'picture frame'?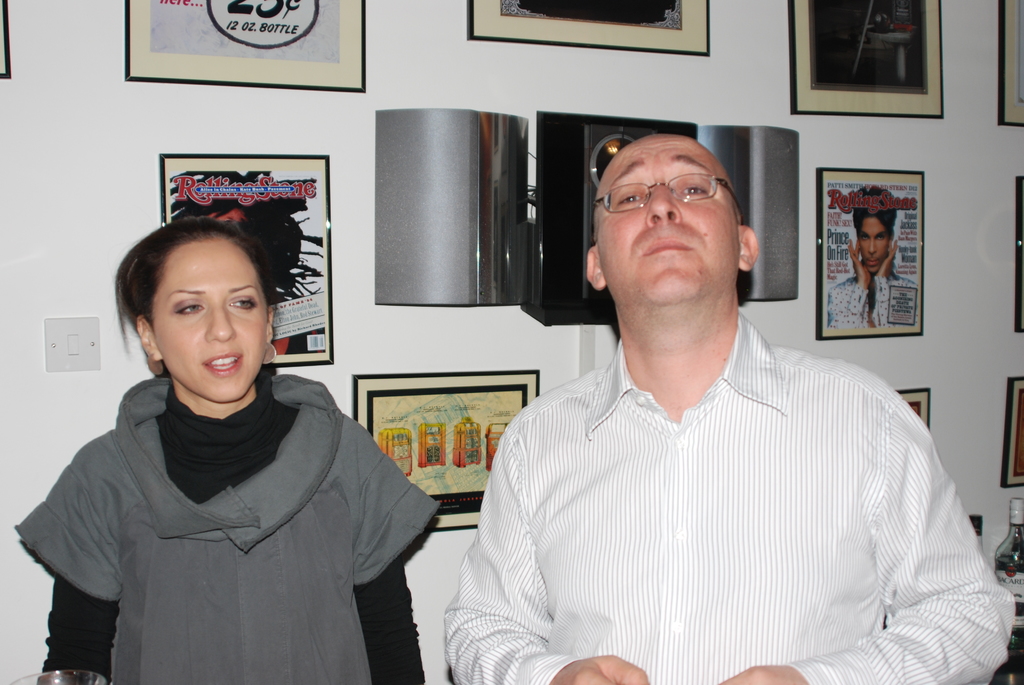
Rect(898, 387, 934, 433)
